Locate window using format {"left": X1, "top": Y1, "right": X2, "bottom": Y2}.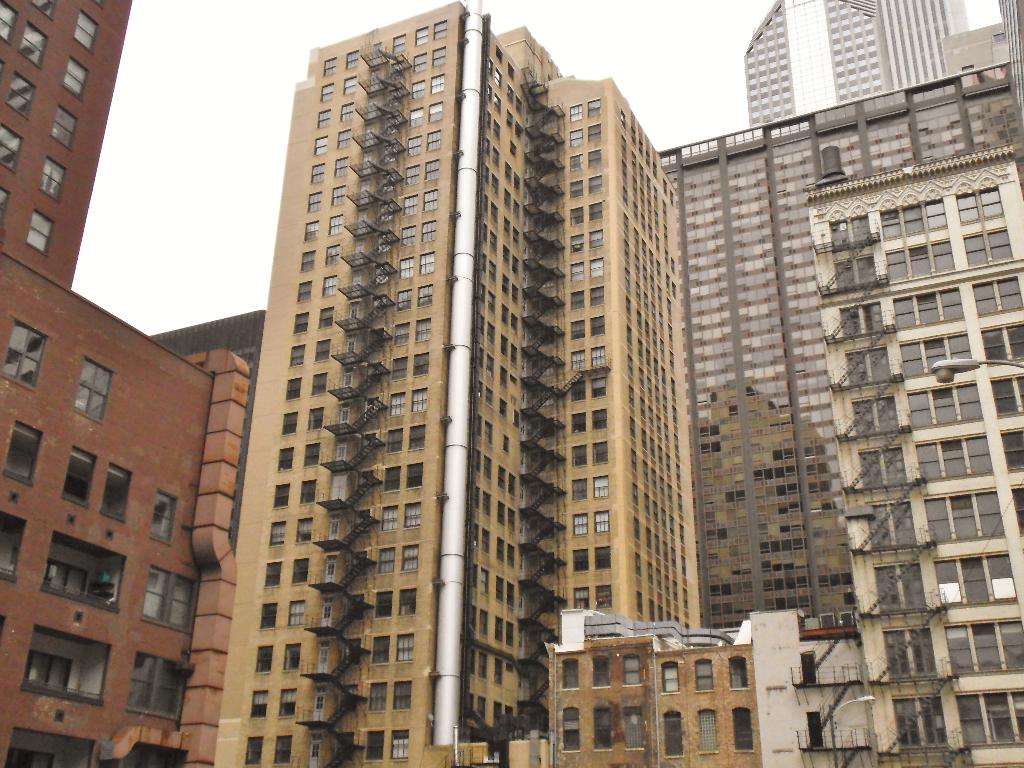
{"left": 73, "top": 3, "right": 98, "bottom": 51}.
